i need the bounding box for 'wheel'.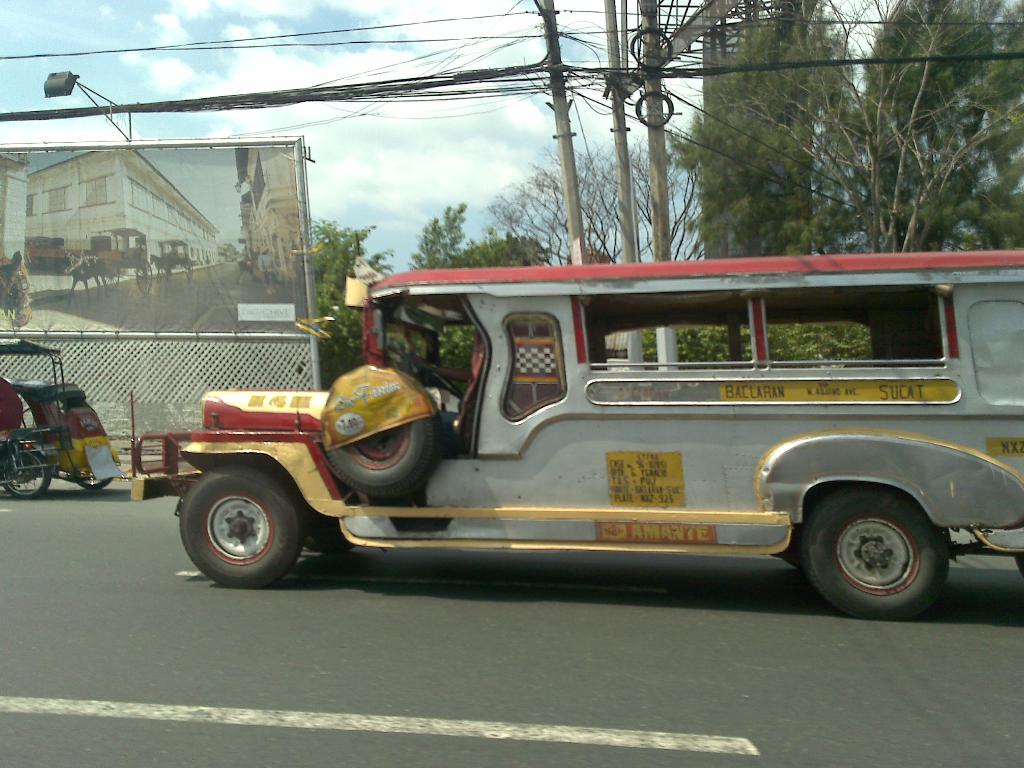
Here it is: {"x1": 312, "y1": 507, "x2": 348, "y2": 547}.
